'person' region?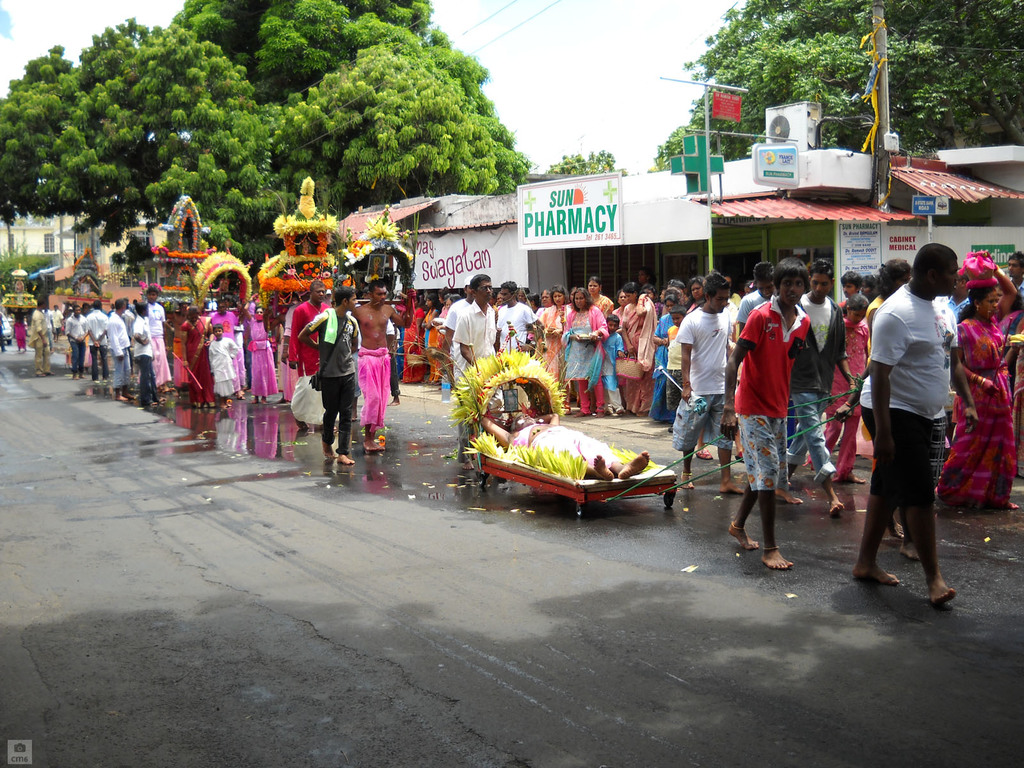
locate(998, 252, 1023, 457)
